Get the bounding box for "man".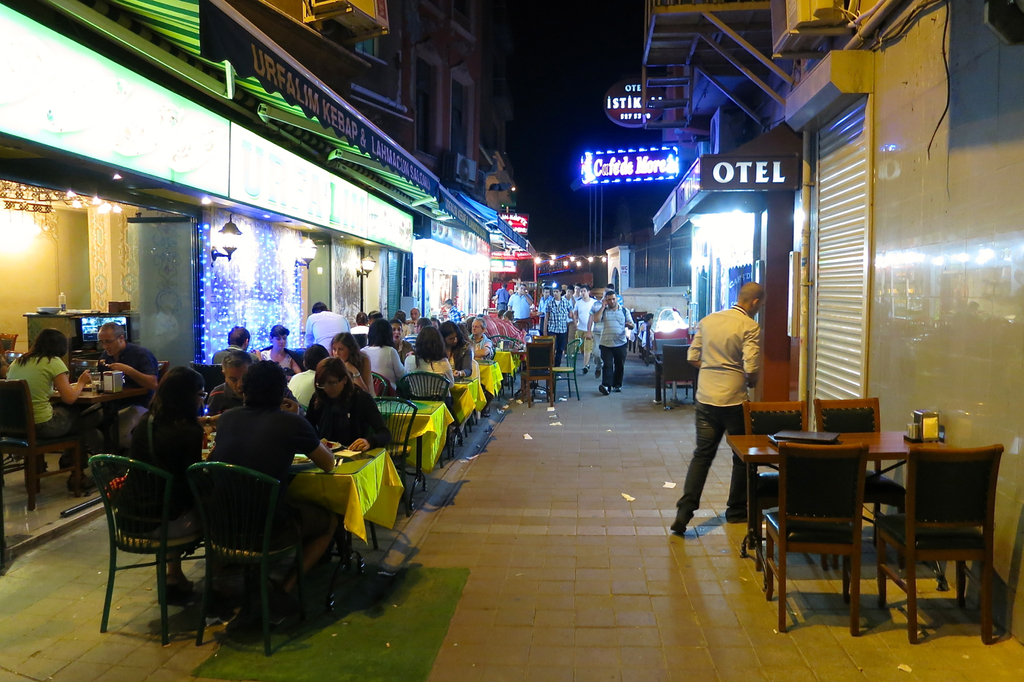
[x1=468, y1=315, x2=493, y2=358].
